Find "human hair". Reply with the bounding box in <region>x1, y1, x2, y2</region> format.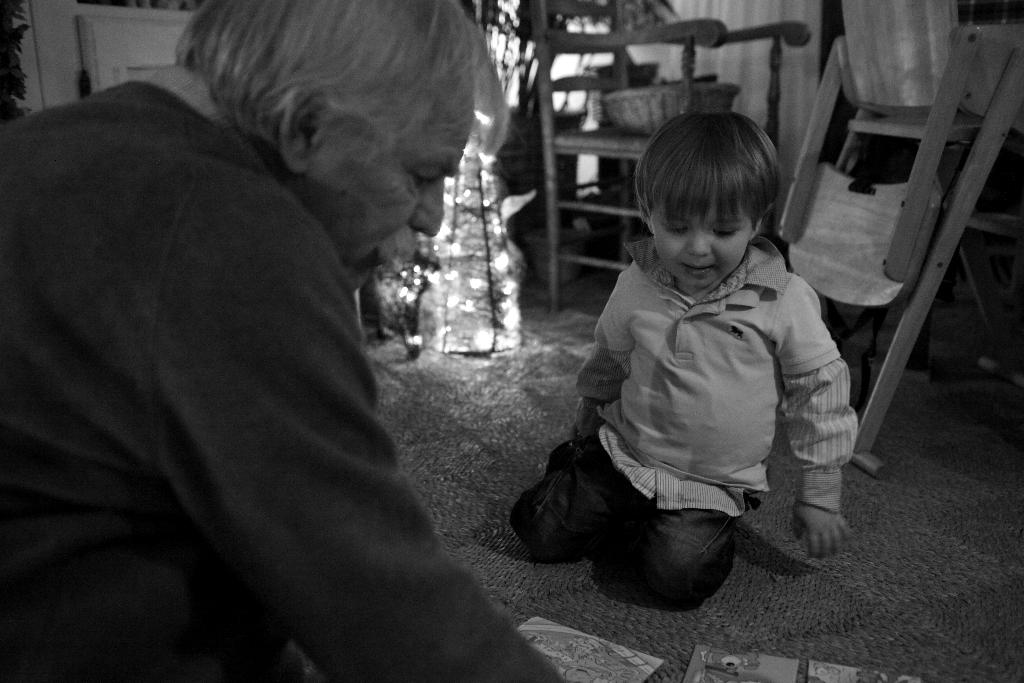
<region>173, 0, 509, 168</region>.
